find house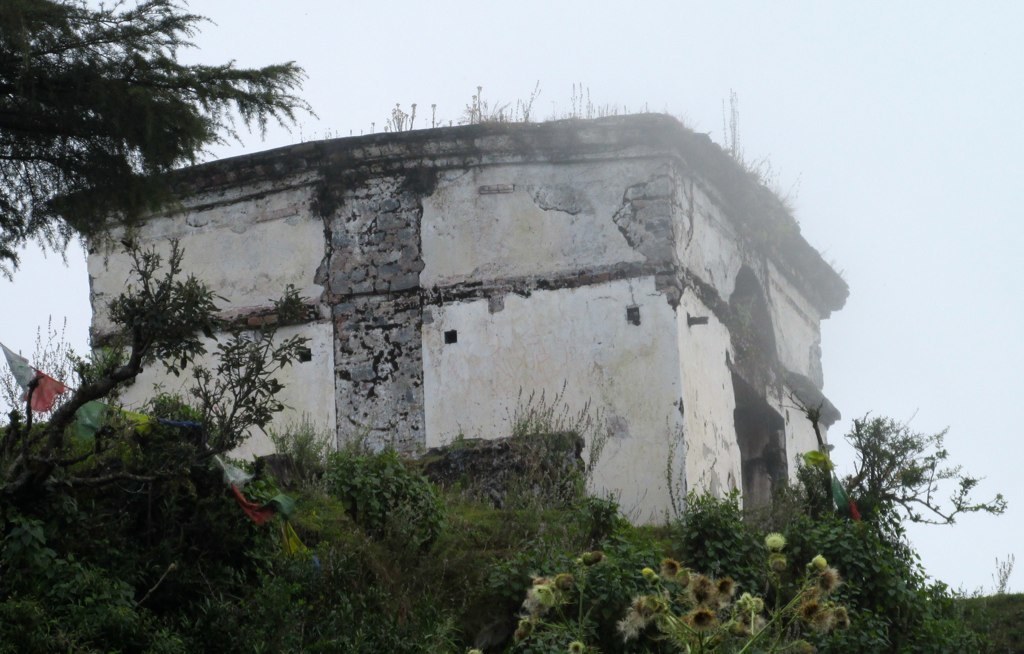
46, 106, 857, 529
